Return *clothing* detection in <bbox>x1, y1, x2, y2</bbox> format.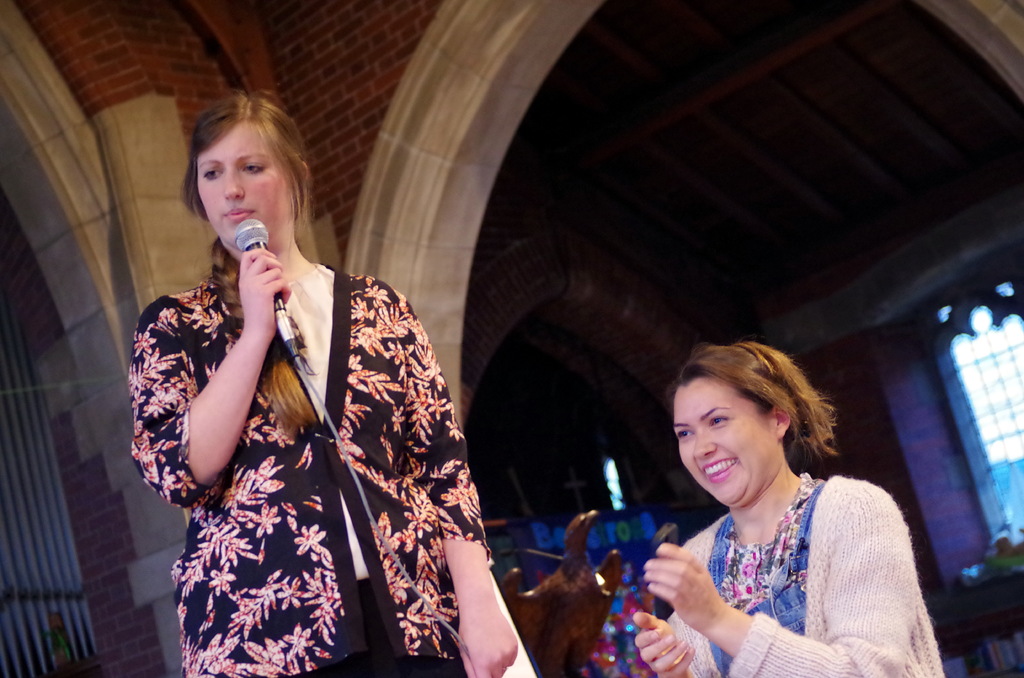
<bbox>133, 233, 487, 658</bbox>.
